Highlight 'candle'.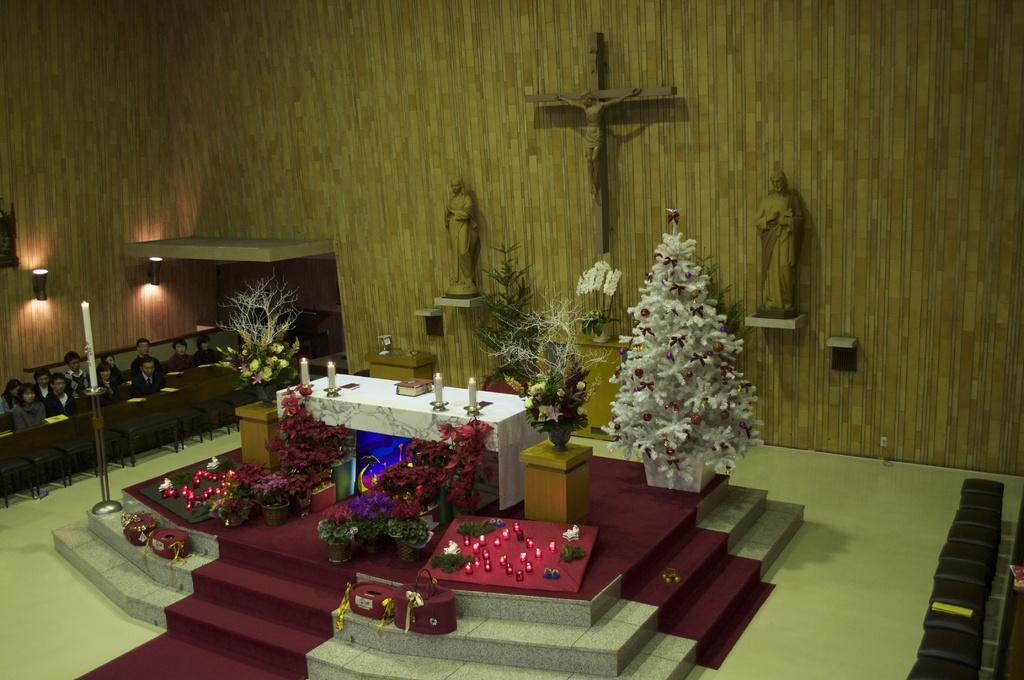
Highlighted region: locate(330, 364, 339, 390).
